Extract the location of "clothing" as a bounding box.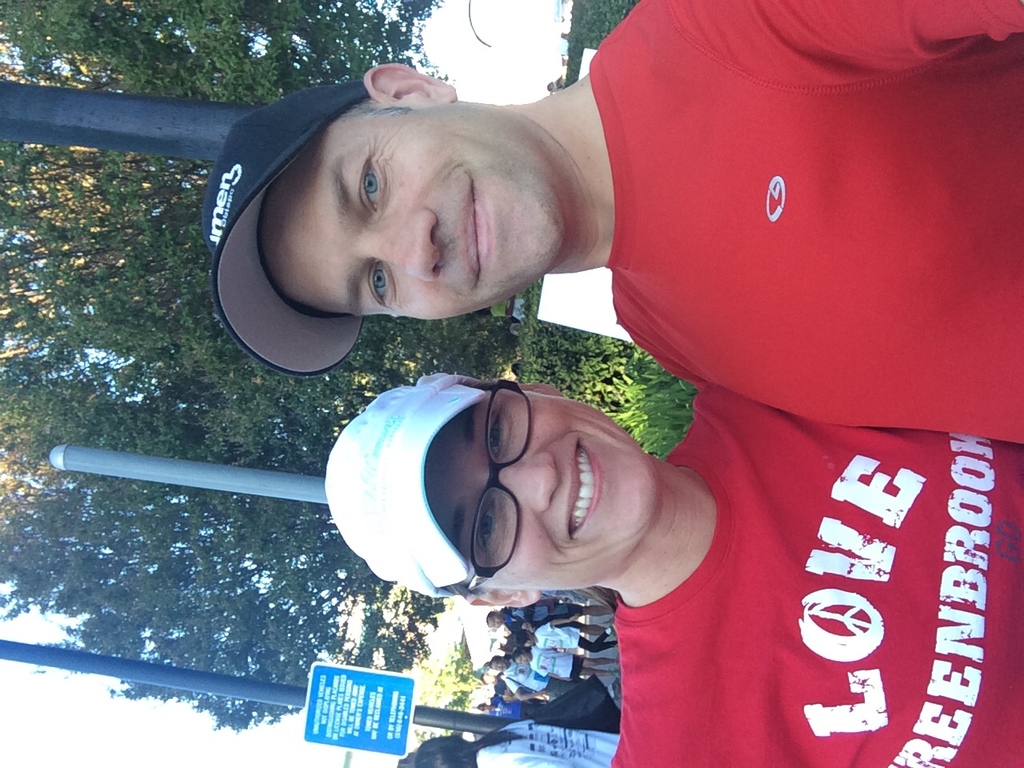
552, 34, 1003, 458.
